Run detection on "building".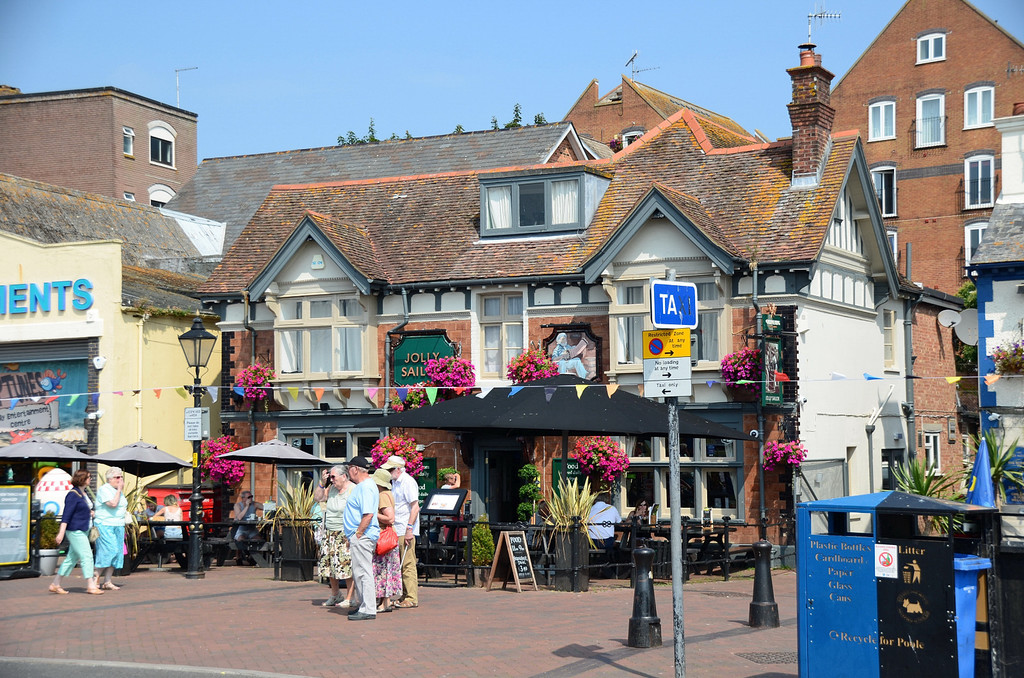
Result: 829/2/1023/535.
